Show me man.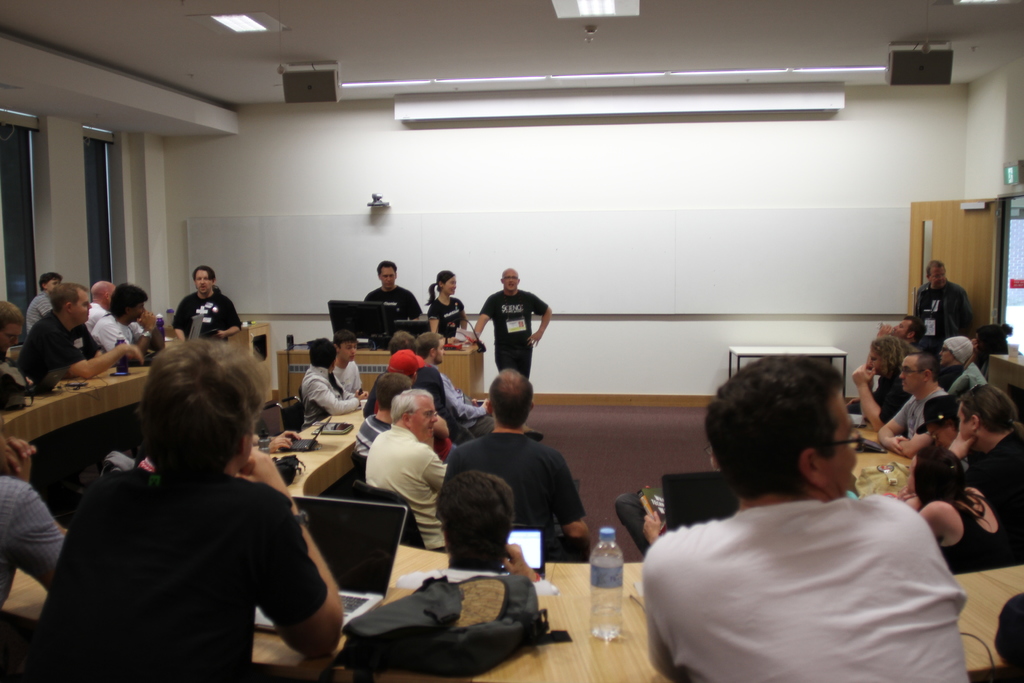
man is here: bbox(396, 470, 561, 596).
